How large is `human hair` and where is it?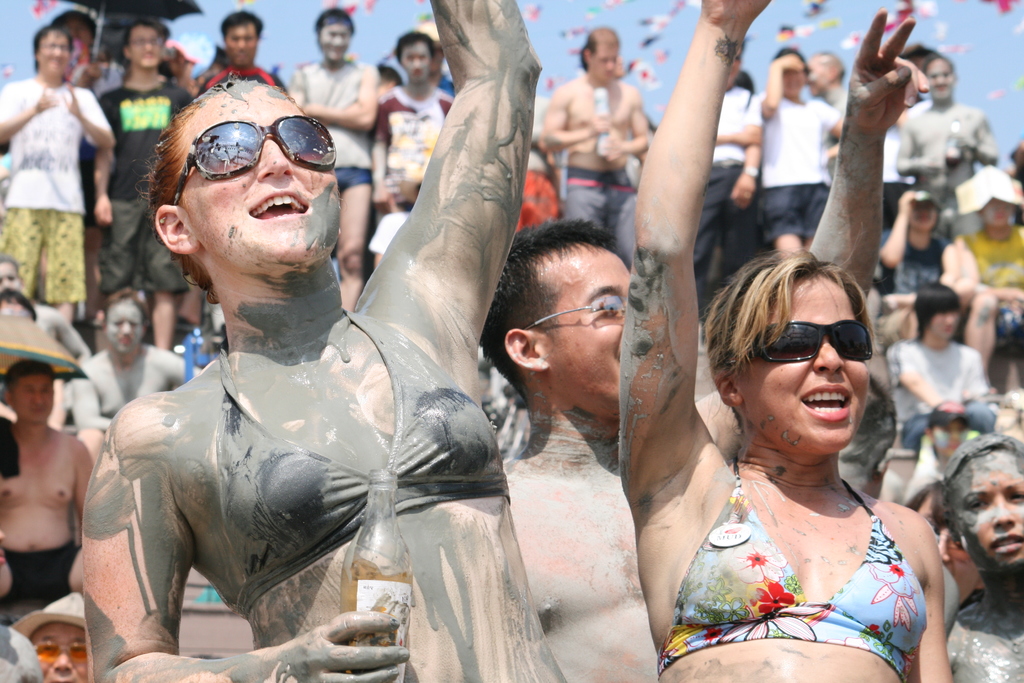
Bounding box: locate(588, 27, 621, 58).
